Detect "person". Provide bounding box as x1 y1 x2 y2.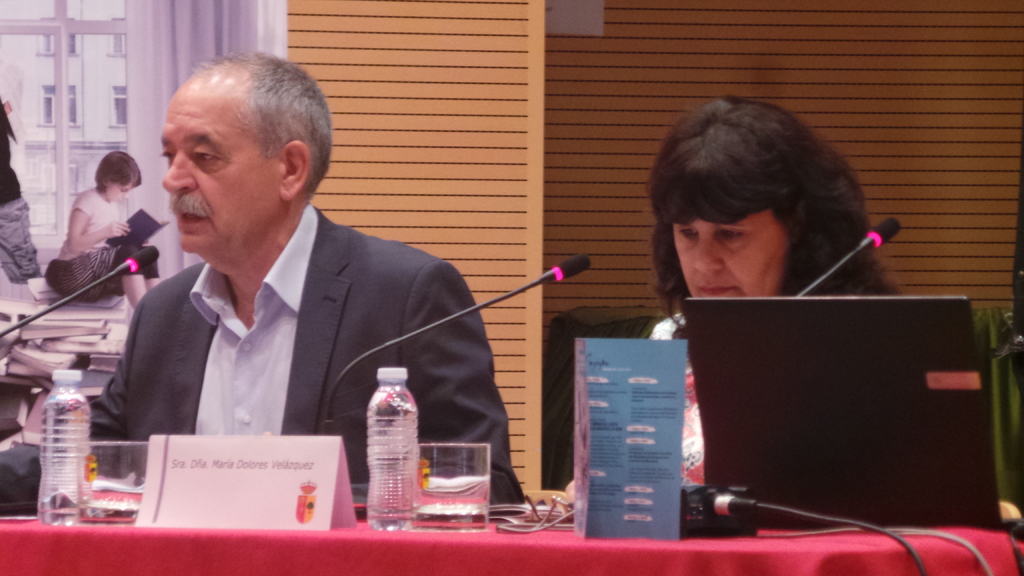
95 52 504 527.
